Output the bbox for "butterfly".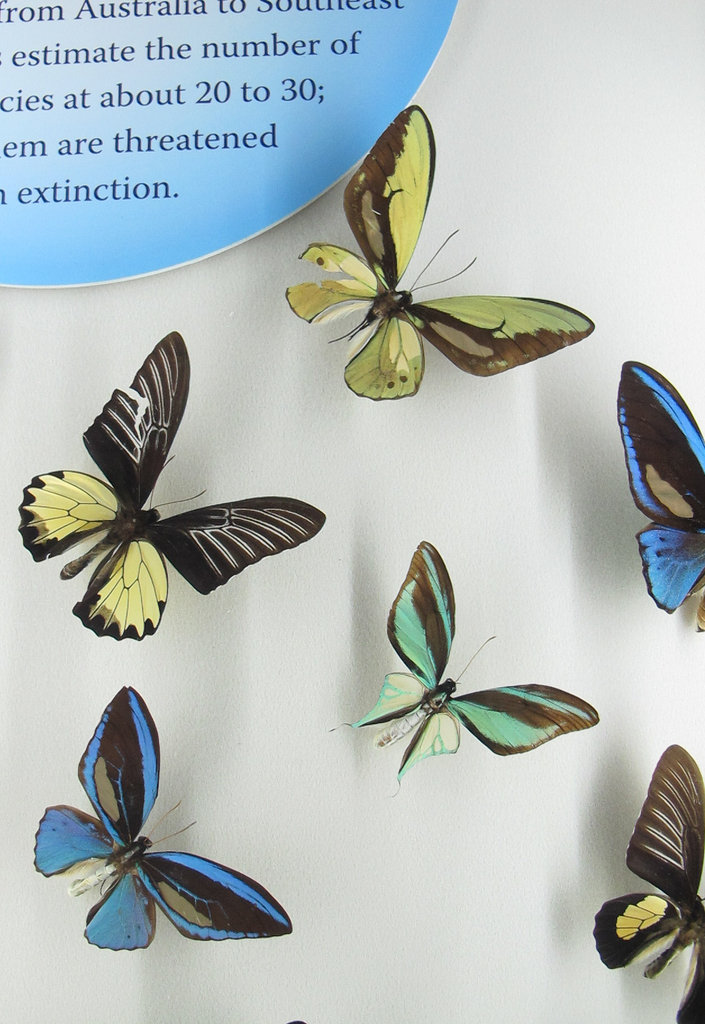
{"left": 279, "top": 110, "right": 578, "bottom": 419}.
